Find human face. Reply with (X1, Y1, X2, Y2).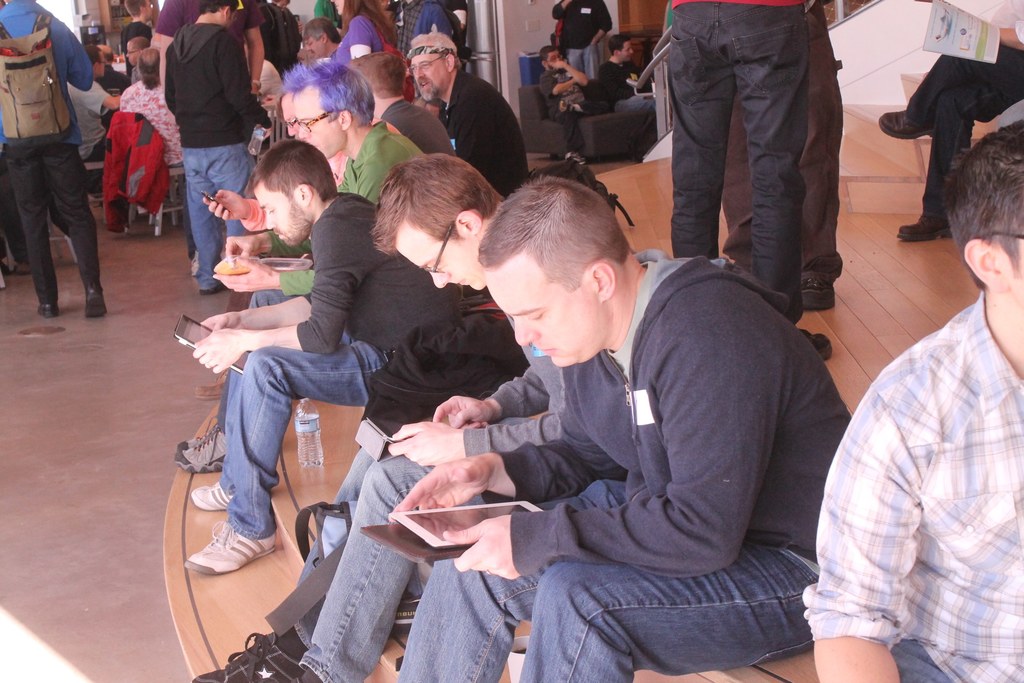
(486, 268, 596, 367).
